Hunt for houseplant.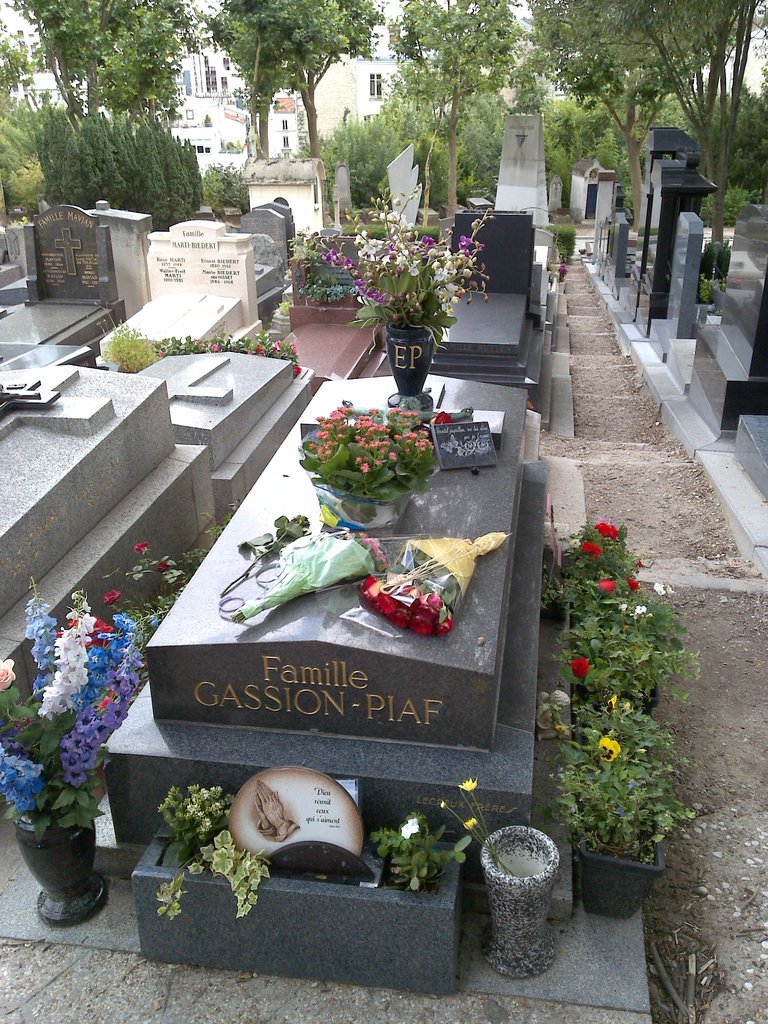
Hunted down at bbox=(694, 236, 731, 305).
